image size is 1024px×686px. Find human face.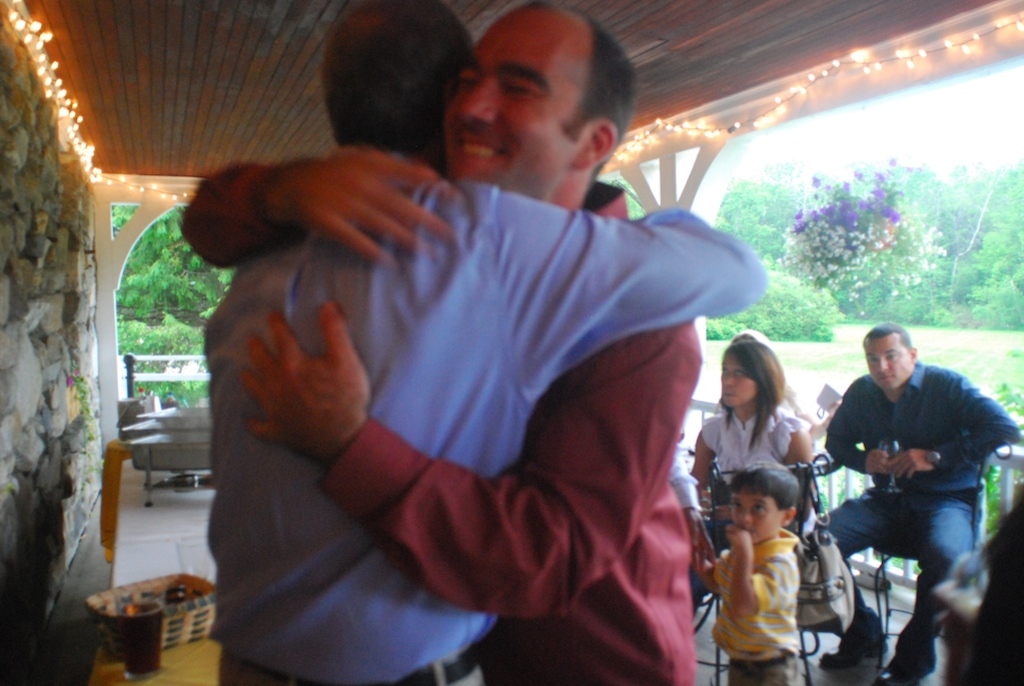
bbox=(863, 336, 914, 393).
